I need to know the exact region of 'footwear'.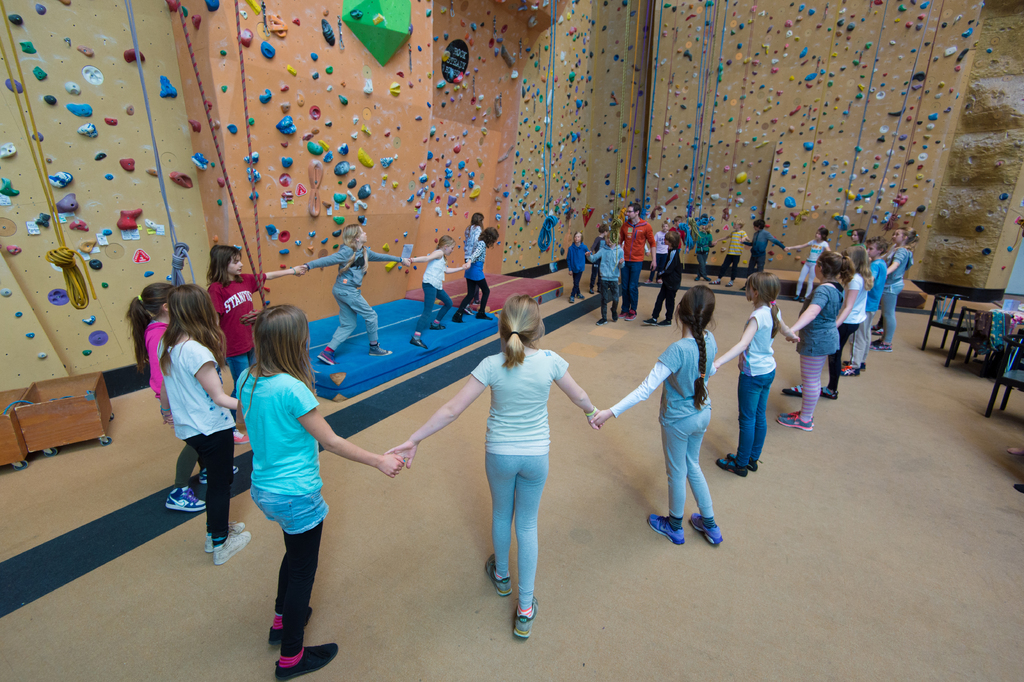
Region: bbox(369, 342, 393, 356).
